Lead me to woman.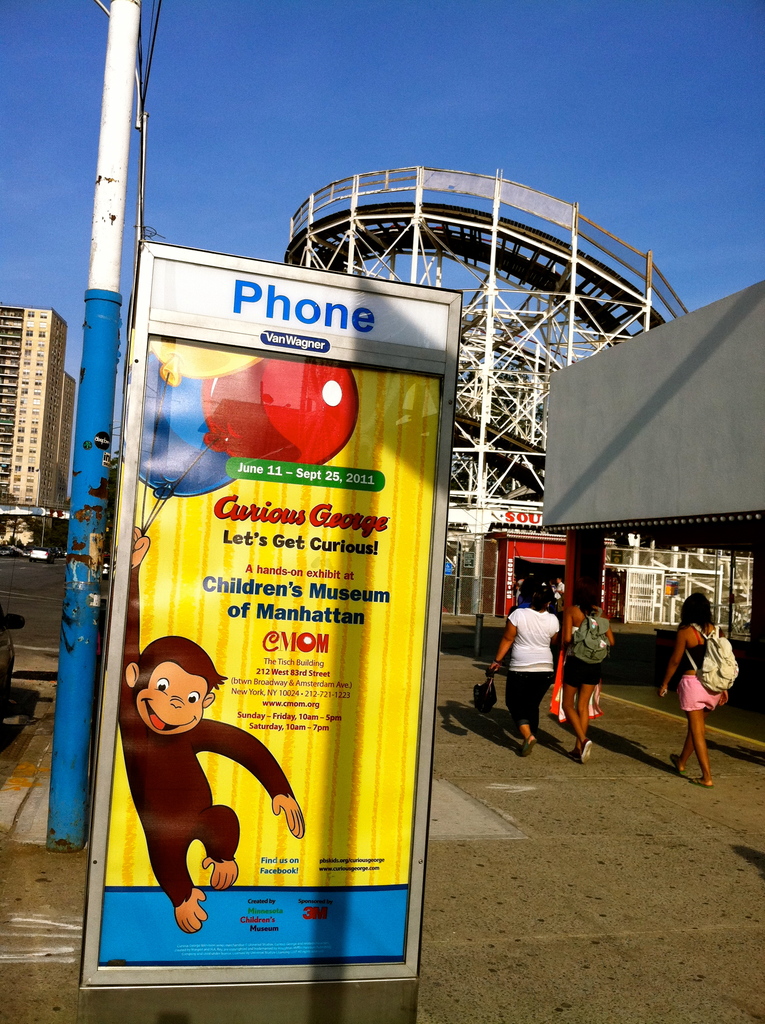
Lead to select_region(668, 585, 752, 784).
